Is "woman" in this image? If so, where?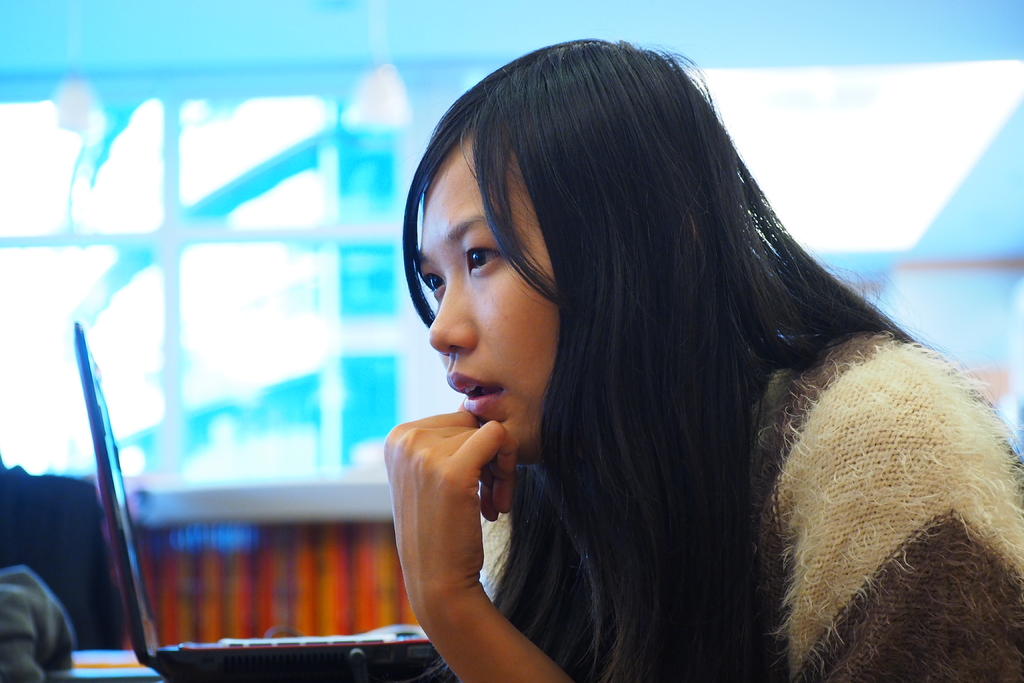
Yes, at x1=383 y1=38 x2=1021 y2=681.
